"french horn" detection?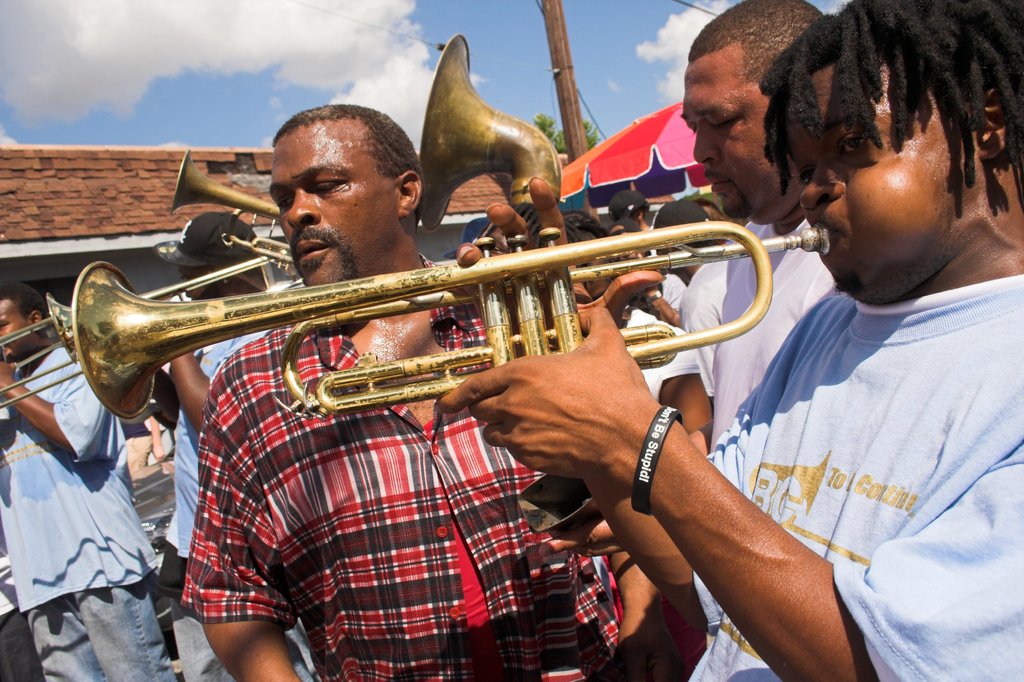
[x1=168, y1=139, x2=305, y2=273]
